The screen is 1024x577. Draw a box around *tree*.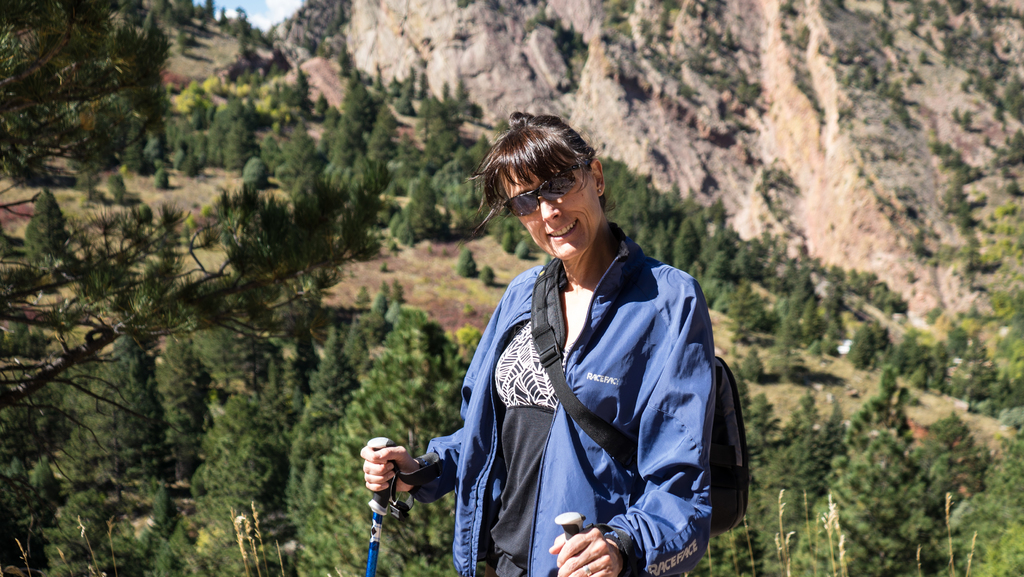
detection(457, 249, 477, 276).
